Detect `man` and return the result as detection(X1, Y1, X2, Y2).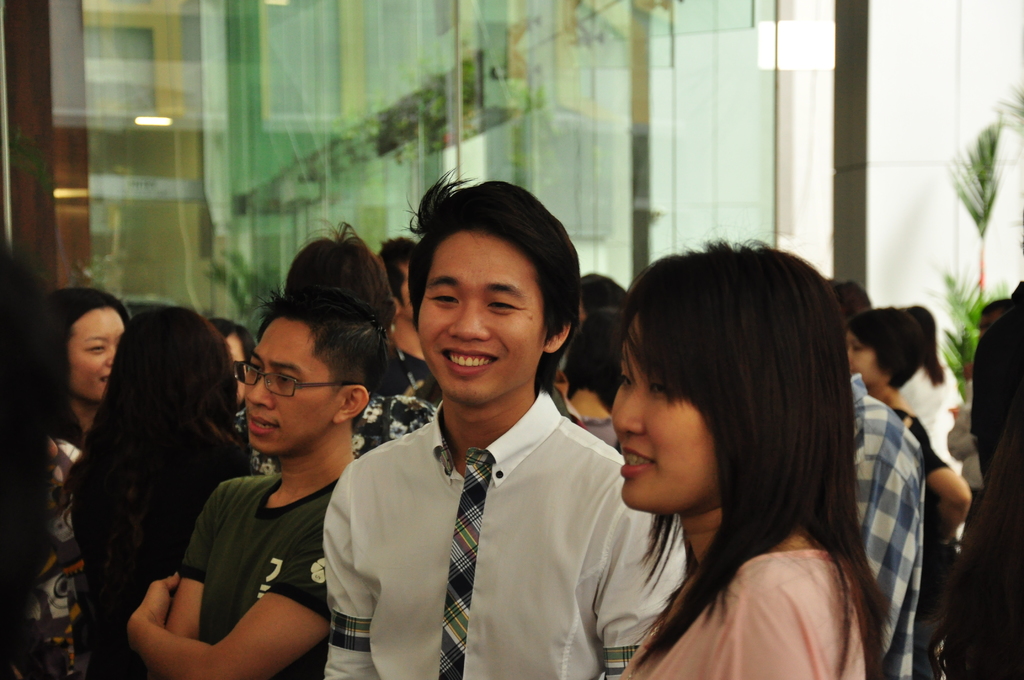
detection(324, 179, 687, 679).
